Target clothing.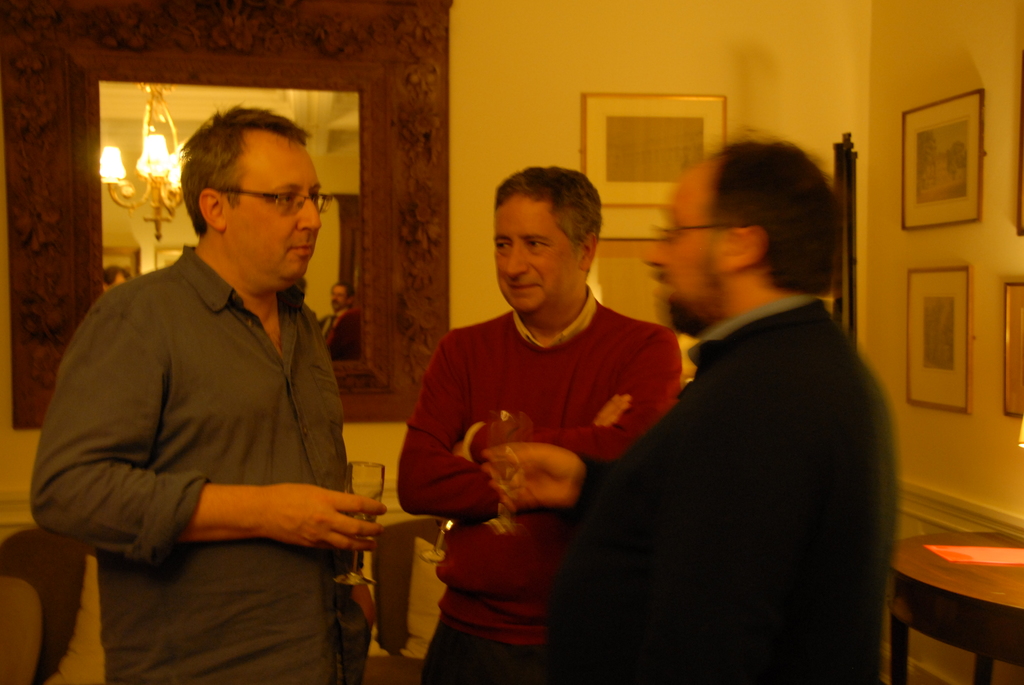
Target region: <bbox>396, 293, 687, 684</bbox>.
